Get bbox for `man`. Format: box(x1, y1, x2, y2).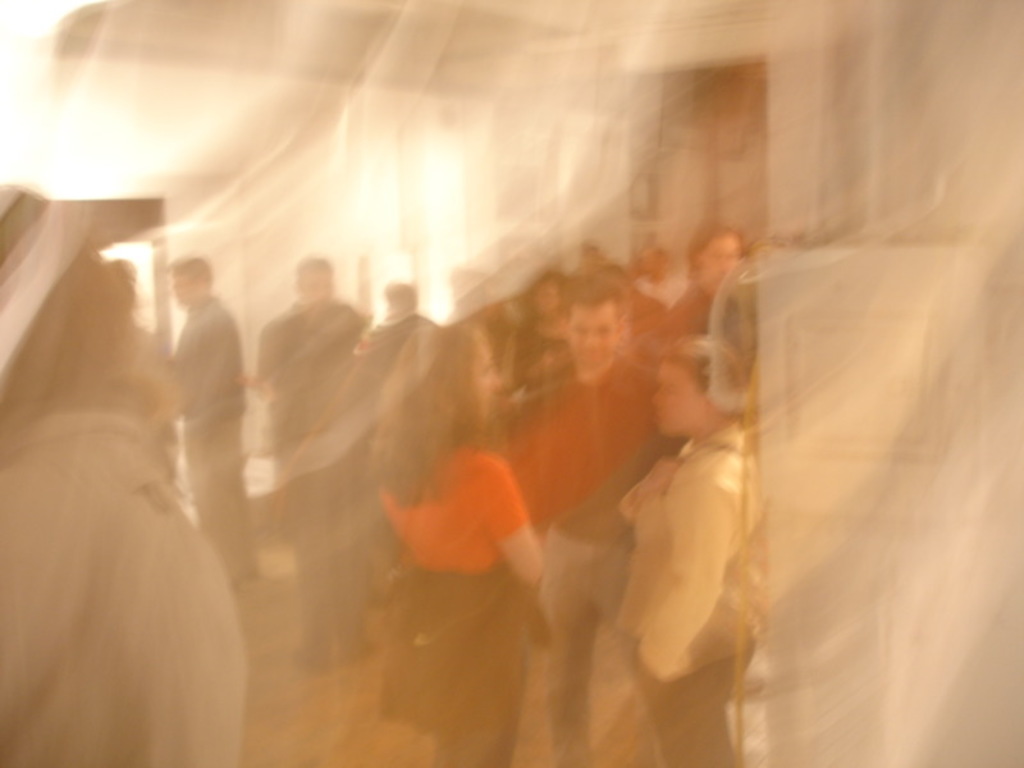
box(543, 280, 682, 764).
